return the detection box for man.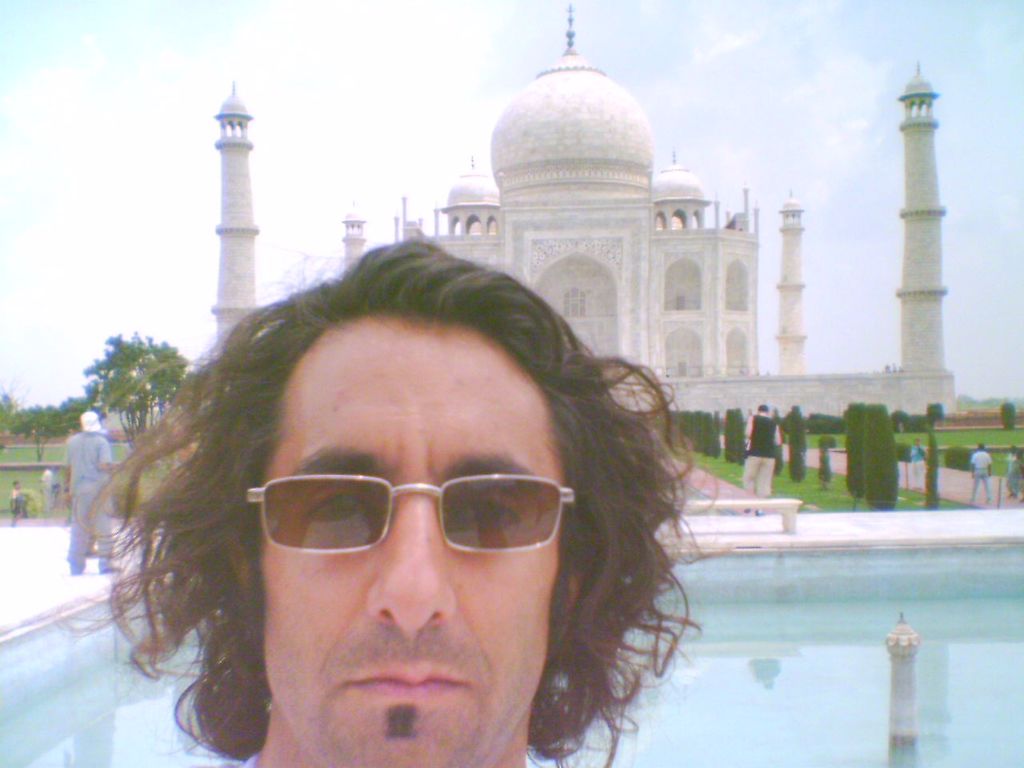
(x1=70, y1=411, x2=116, y2=570).
